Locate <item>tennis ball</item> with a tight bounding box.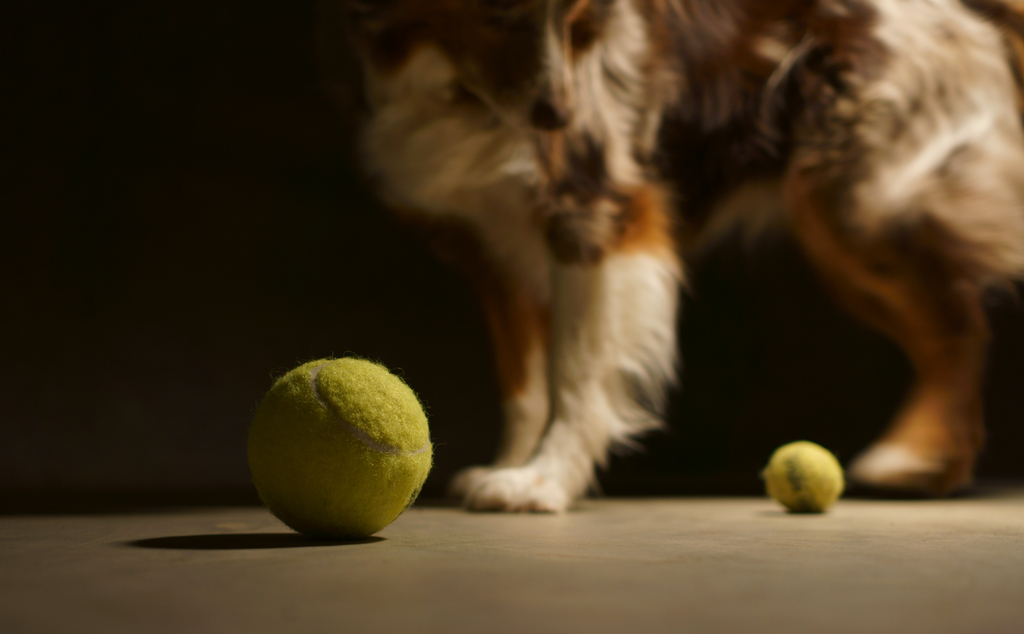
x1=762 y1=441 x2=848 y2=516.
